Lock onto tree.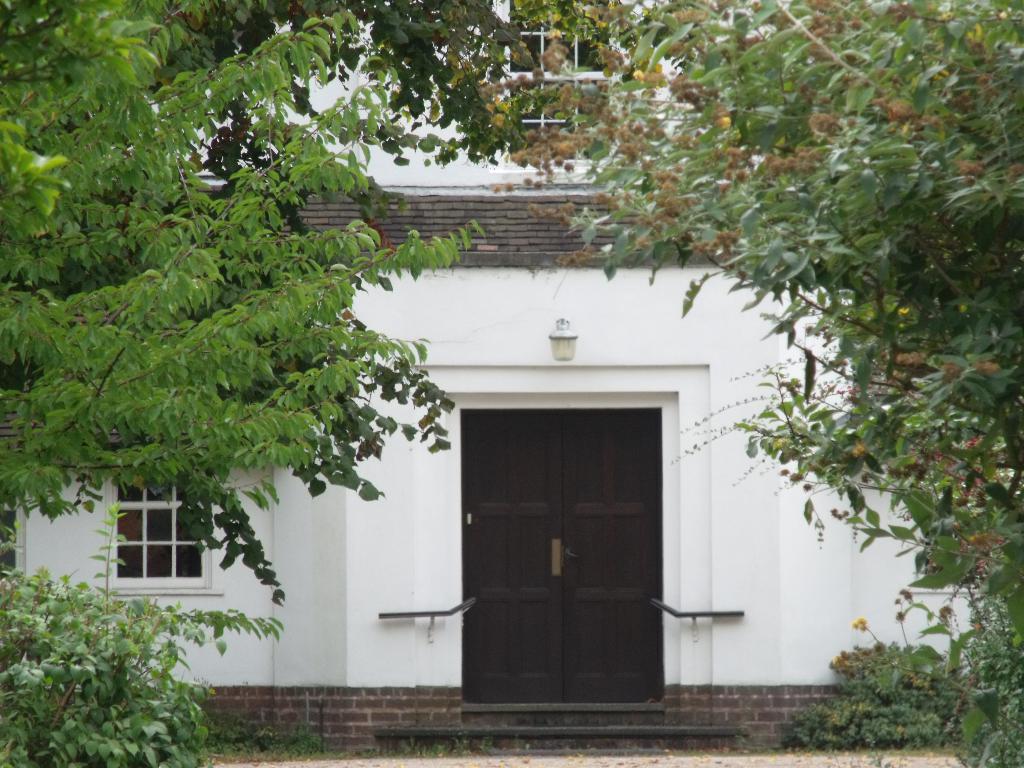
Locked: rect(486, 0, 1023, 767).
